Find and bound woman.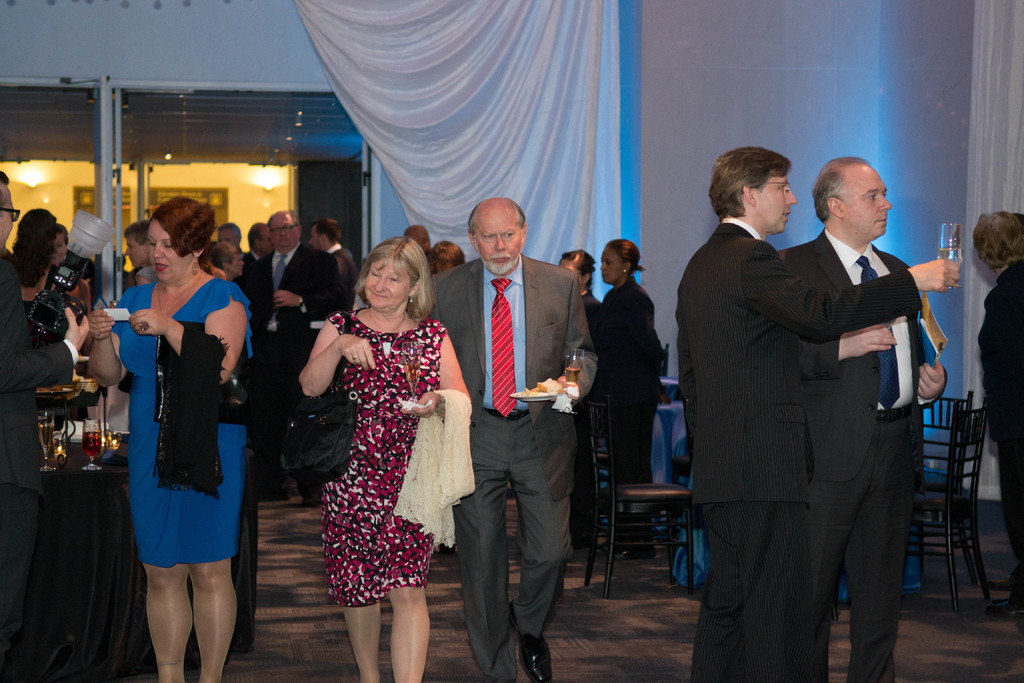
Bound: box=[295, 235, 471, 682].
